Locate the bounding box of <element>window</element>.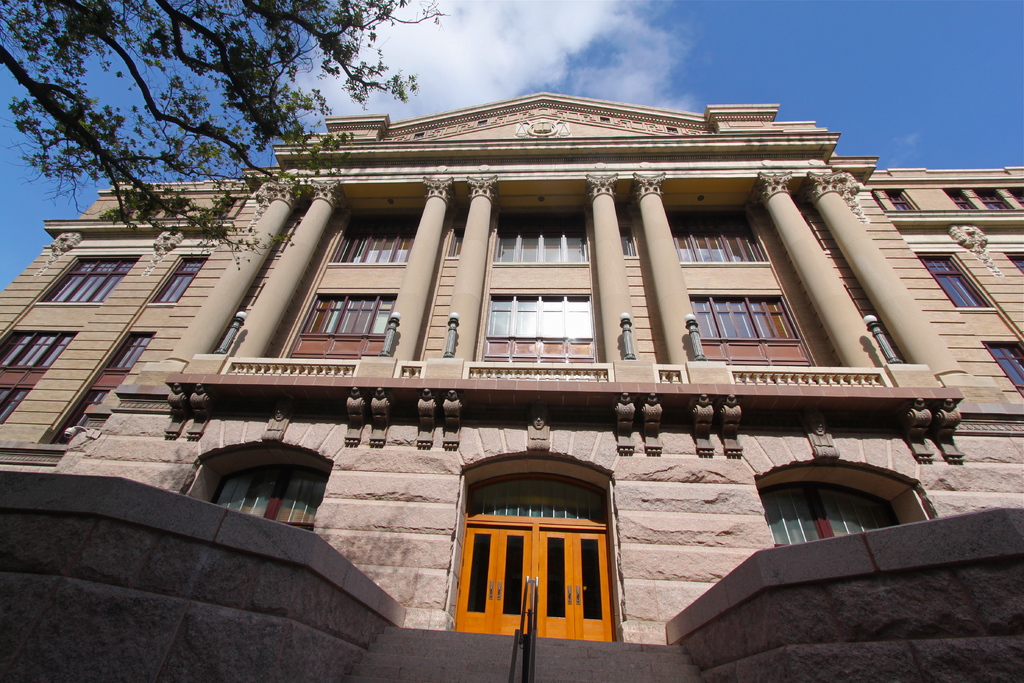
Bounding box: bbox=(490, 214, 614, 363).
